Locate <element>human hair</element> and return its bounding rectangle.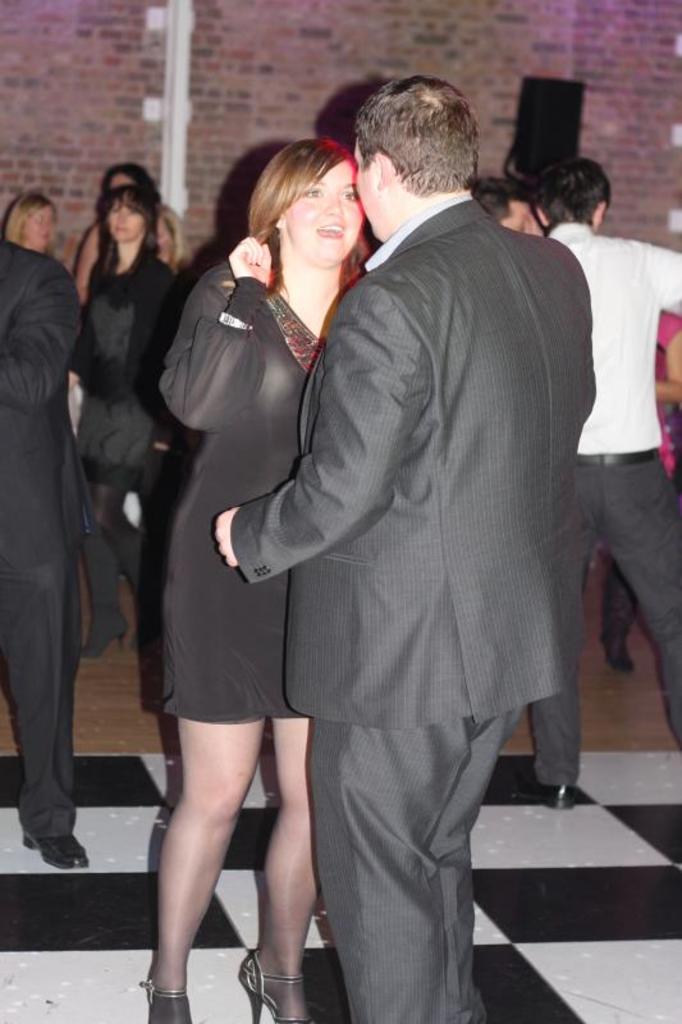
(left=348, top=74, right=486, bottom=206).
